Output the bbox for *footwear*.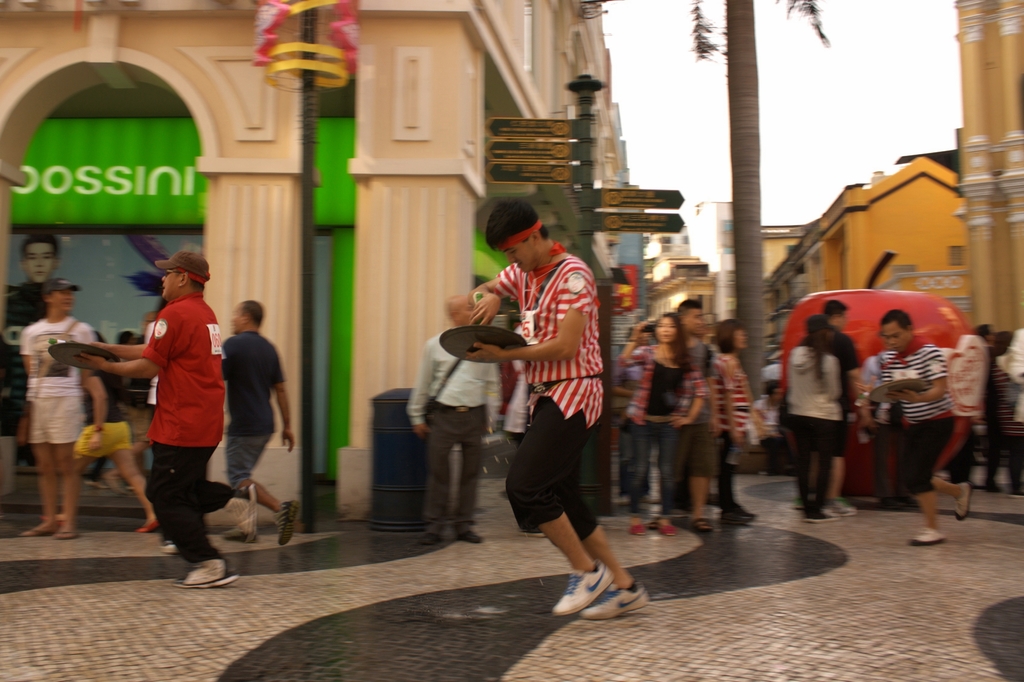
[x1=805, y1=505, x2=828, y2=527].
